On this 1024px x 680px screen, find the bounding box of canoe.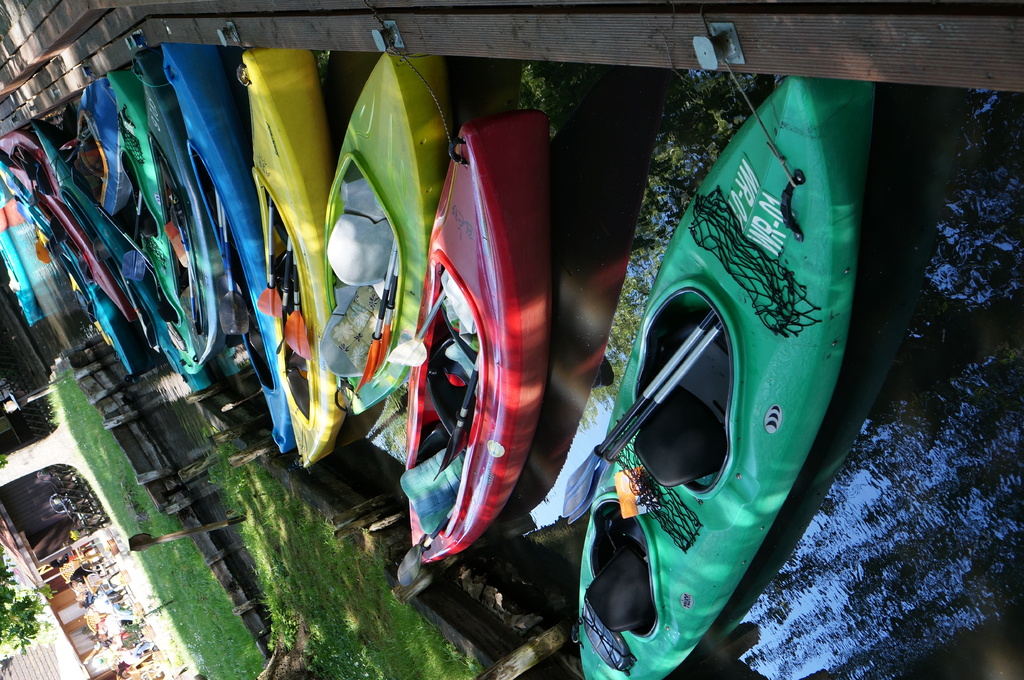
Bounding box: [left=157, top=40, right=283, bottom=455].
